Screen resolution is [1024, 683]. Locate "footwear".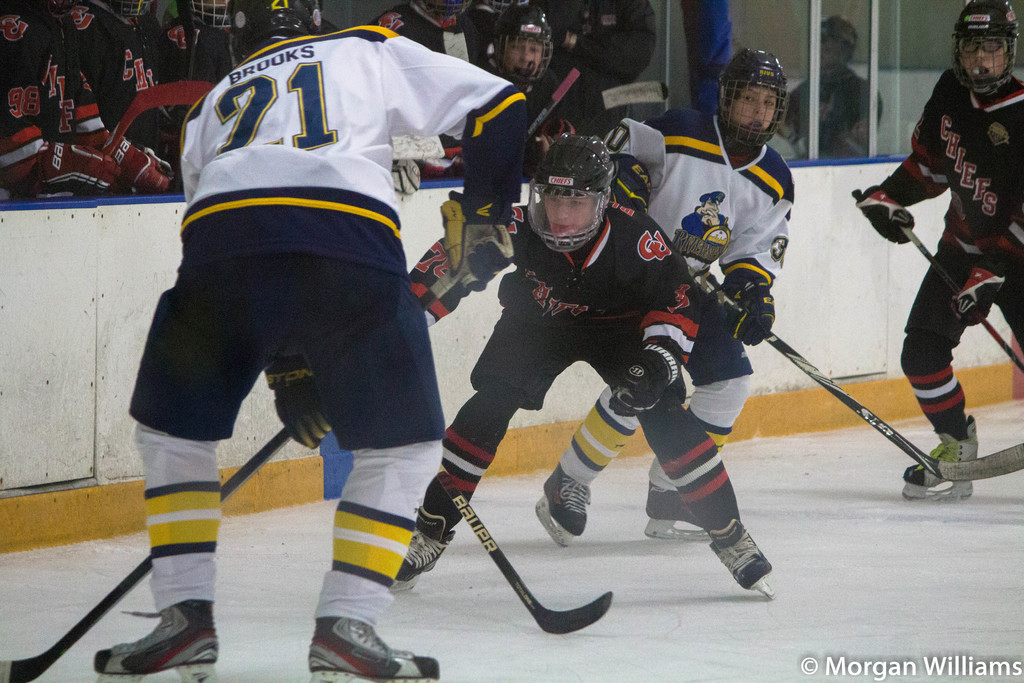
(x1=308, y1=613, x2=438, y2=682).
